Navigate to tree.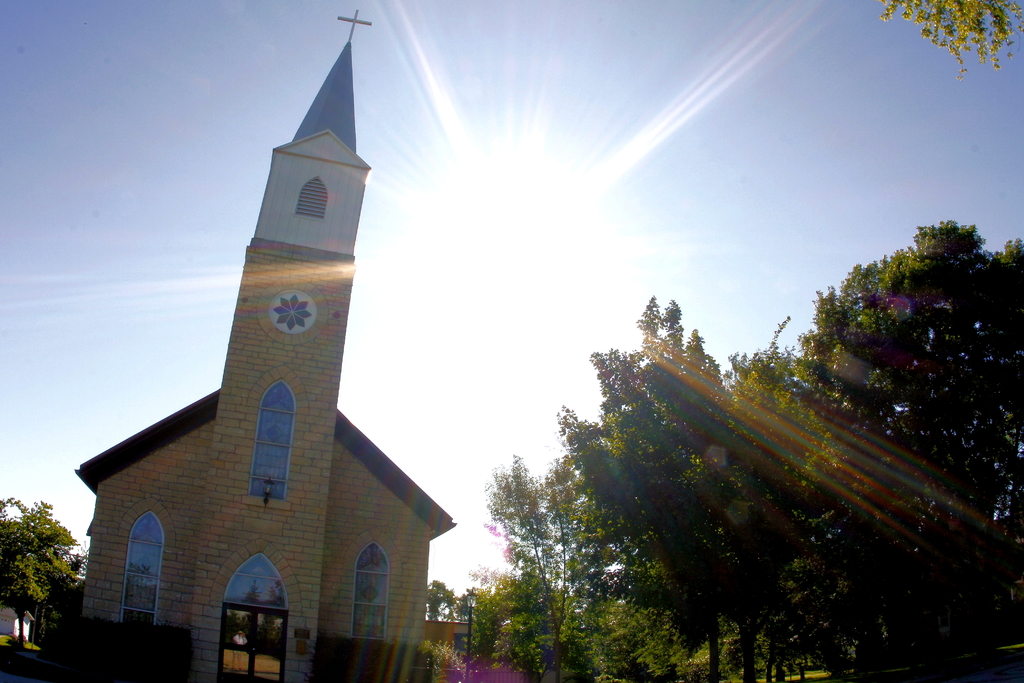
Navigation target: box=[0, 491, 83, 628].
